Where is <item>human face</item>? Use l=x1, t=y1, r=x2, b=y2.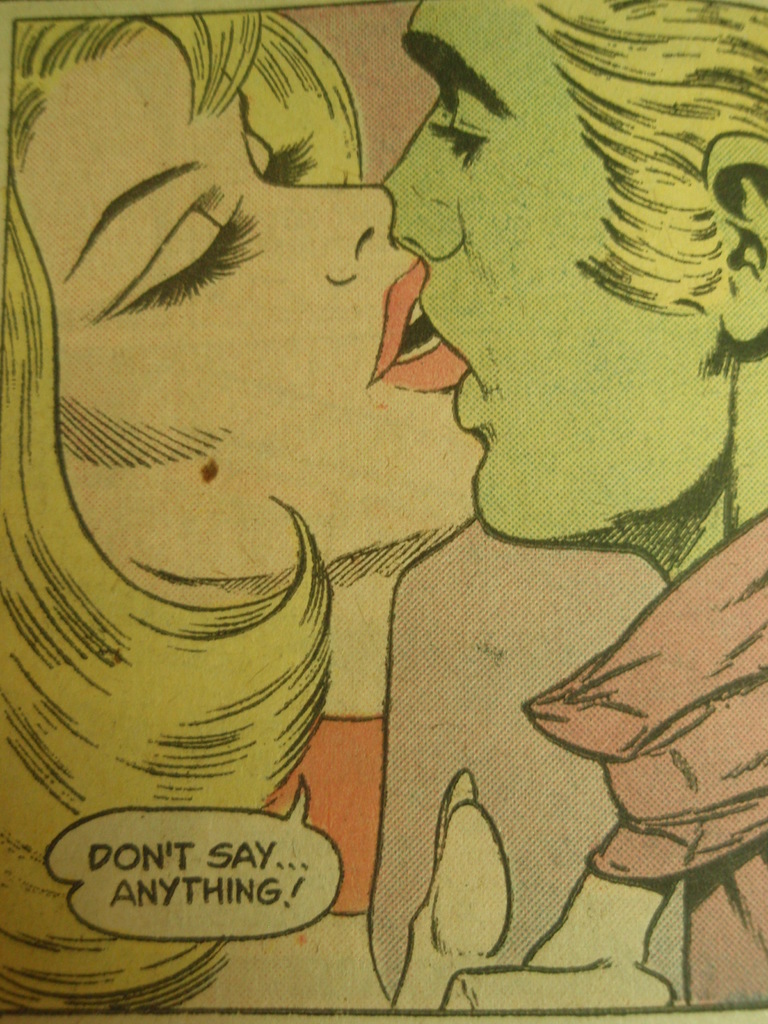
l=382, t=0, r=713, b=545.
